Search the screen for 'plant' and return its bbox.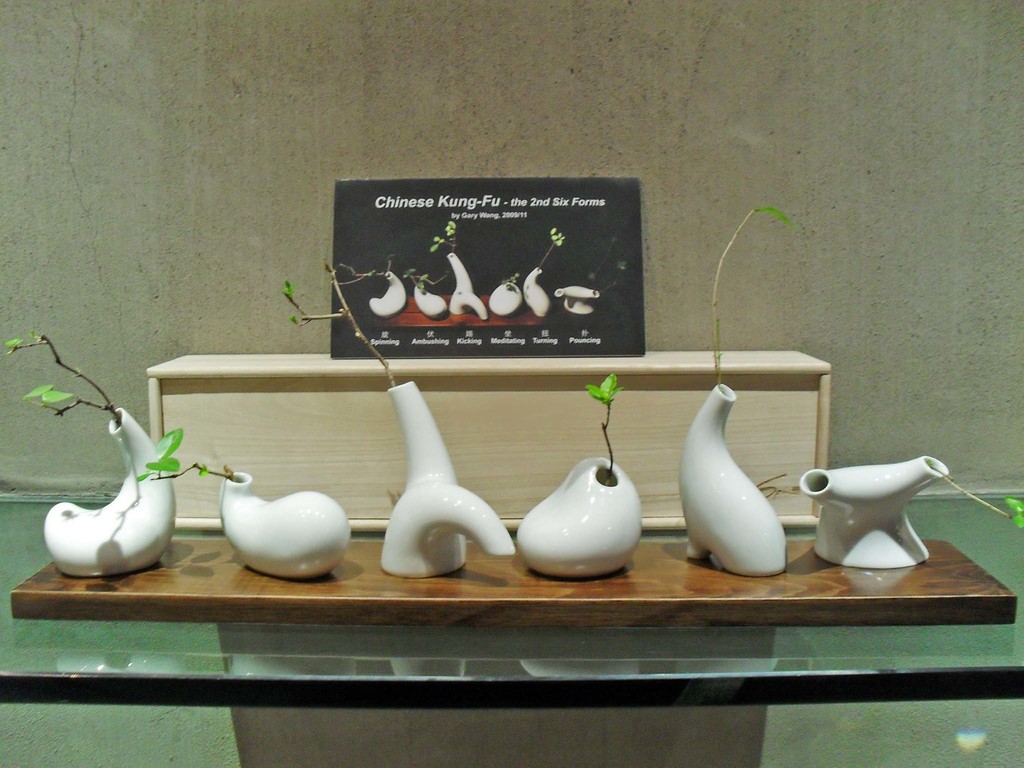
Found: [424,213,454,257].
